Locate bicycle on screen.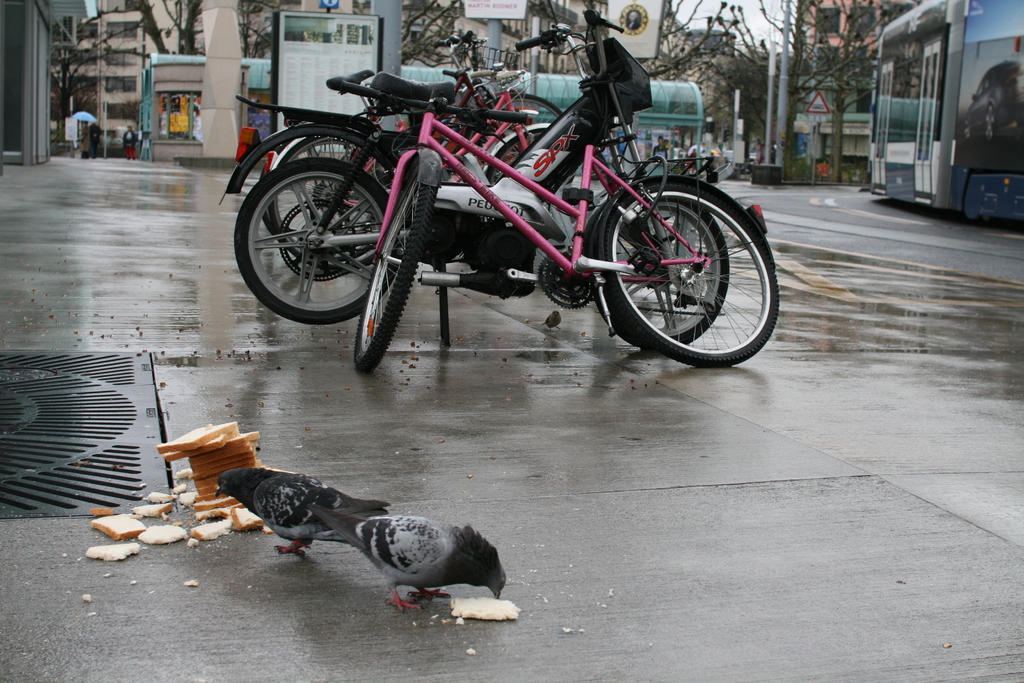
On screen at x1=270 y1=68 x2=671 y2=269.
